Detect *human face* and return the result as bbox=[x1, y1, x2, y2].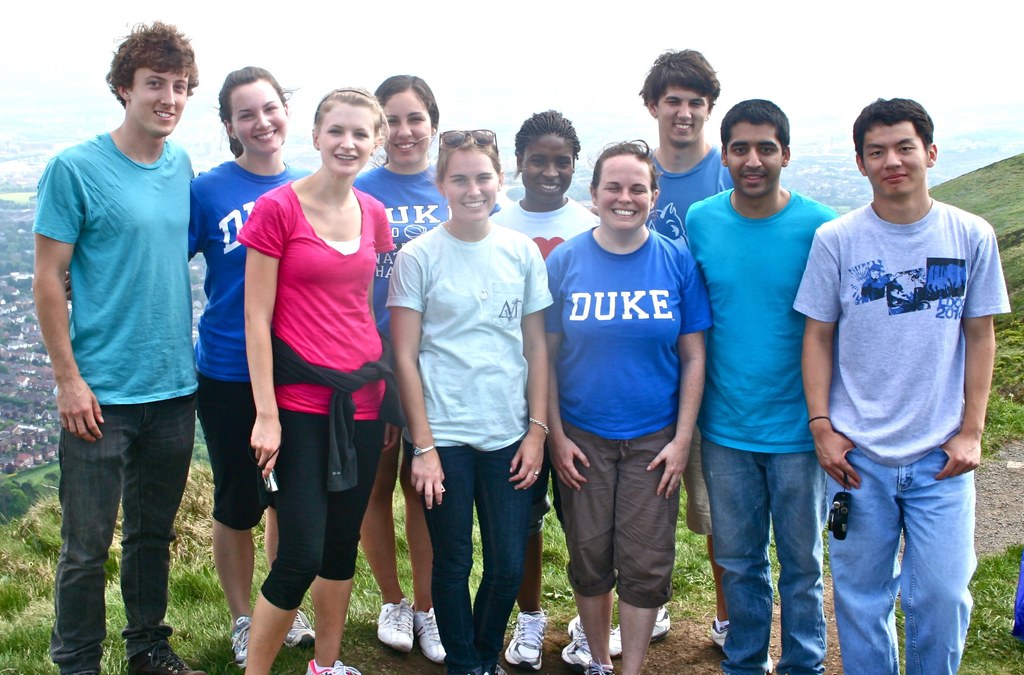
bbox=[230, 75, 284, 156].
